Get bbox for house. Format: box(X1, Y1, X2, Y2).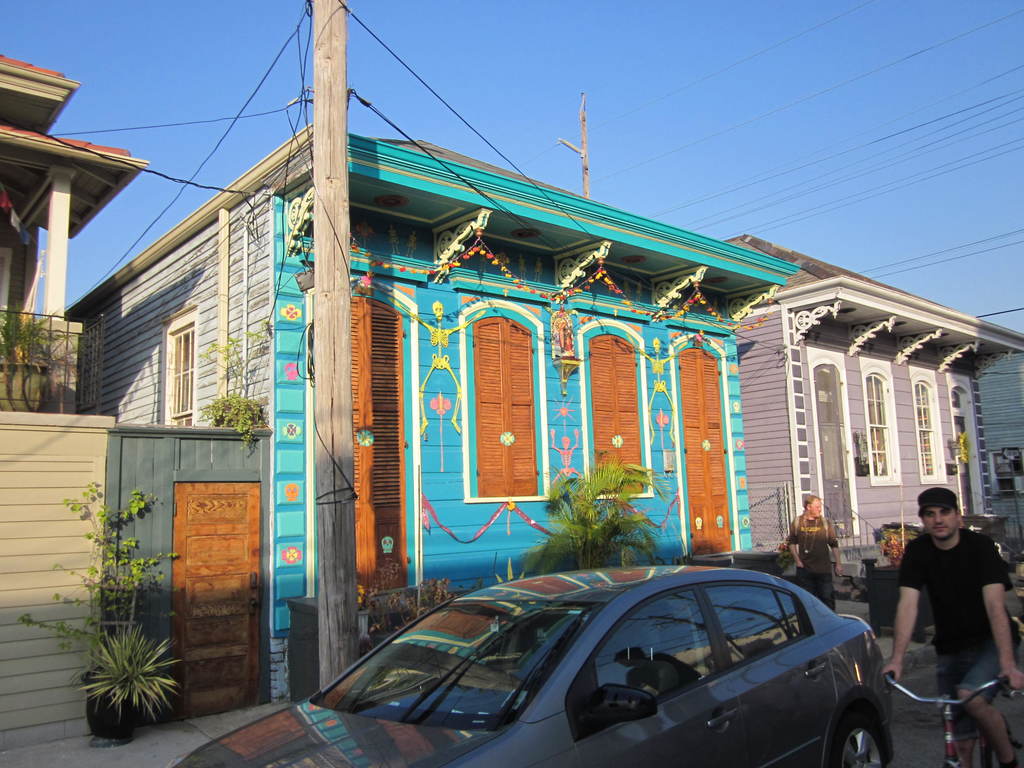
box(0, 62, 149, 361).
